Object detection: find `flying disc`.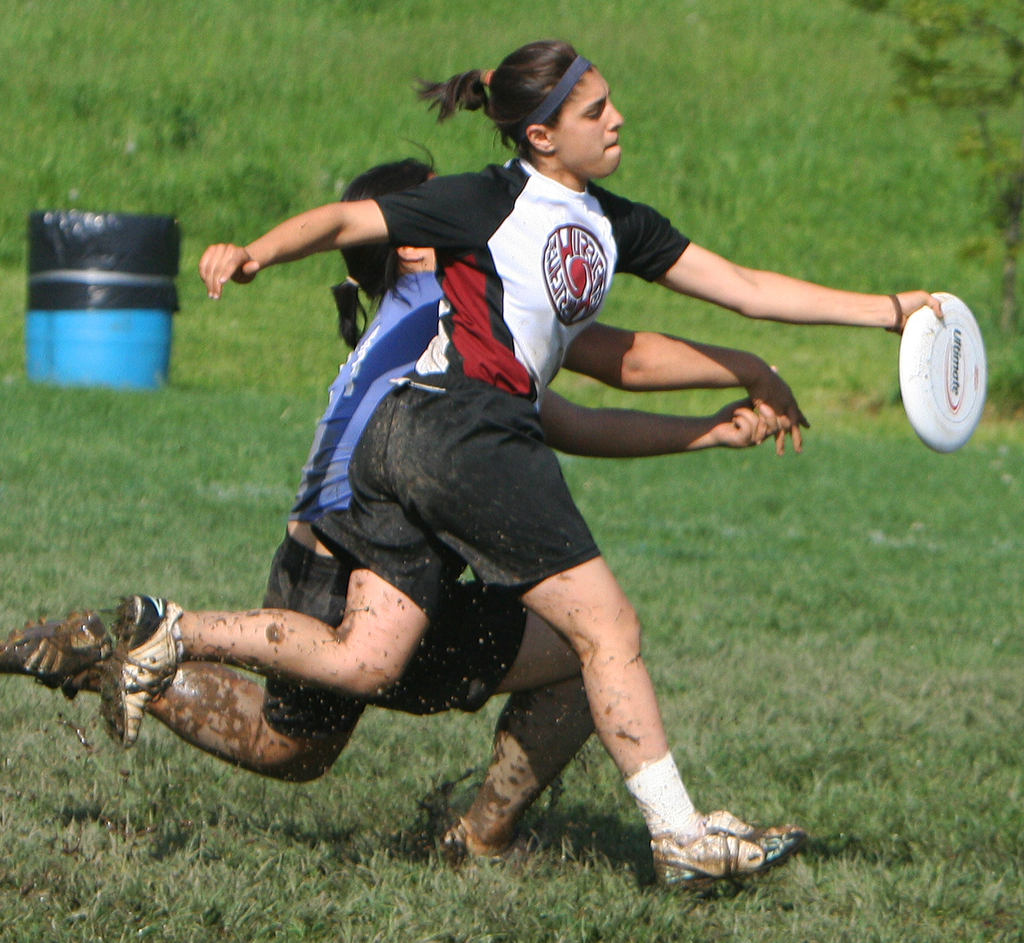
(left=895, top=293, right=989, bottom=455).
